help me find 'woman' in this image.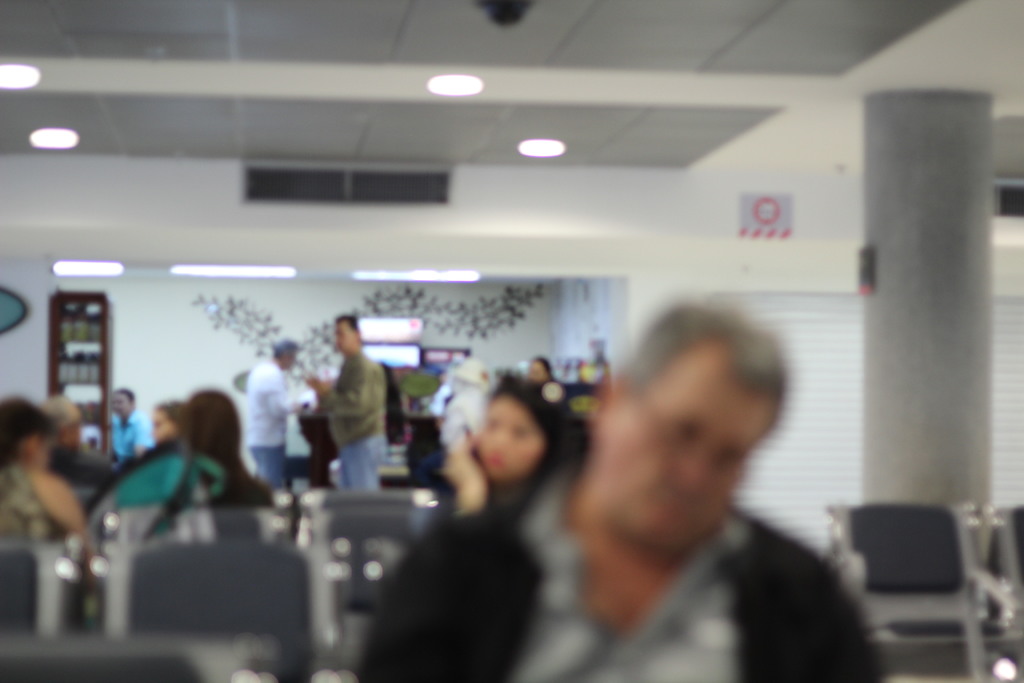
Found it: box(99, 391, 275, 514).
